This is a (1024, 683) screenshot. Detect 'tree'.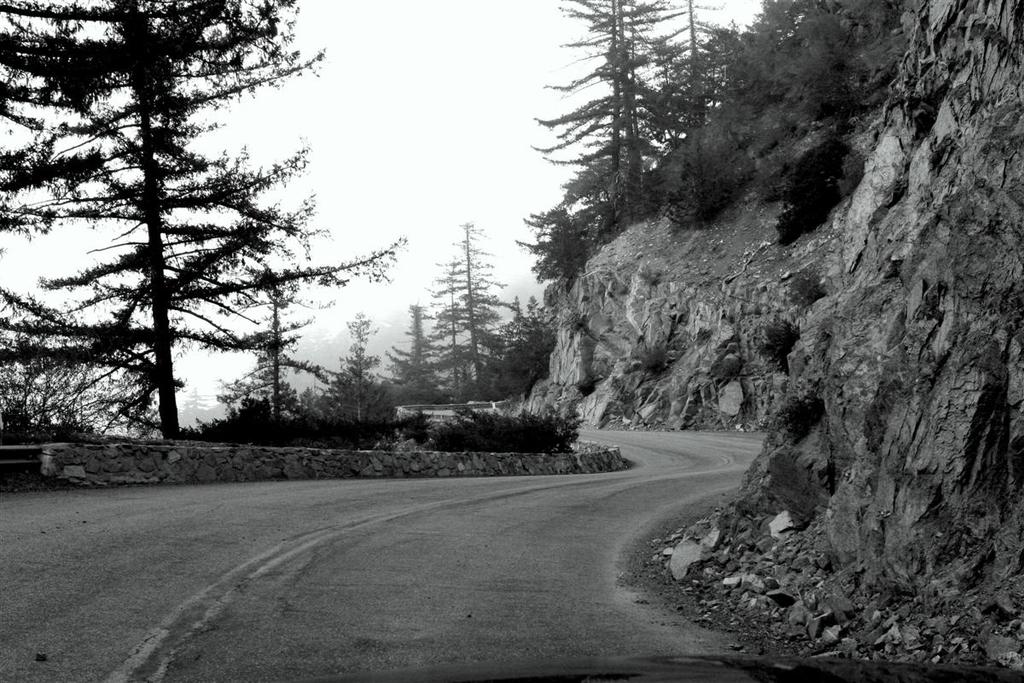
box=[337, 302, 381, 419].
